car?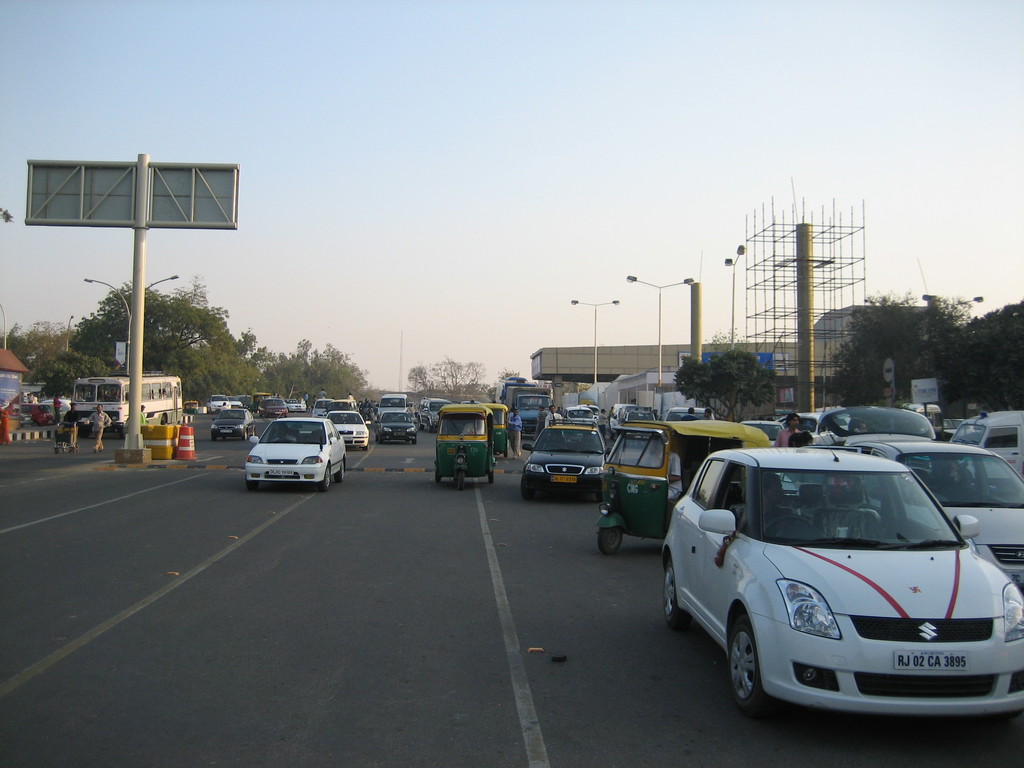
bbox=(314, 397, 330, 418)
